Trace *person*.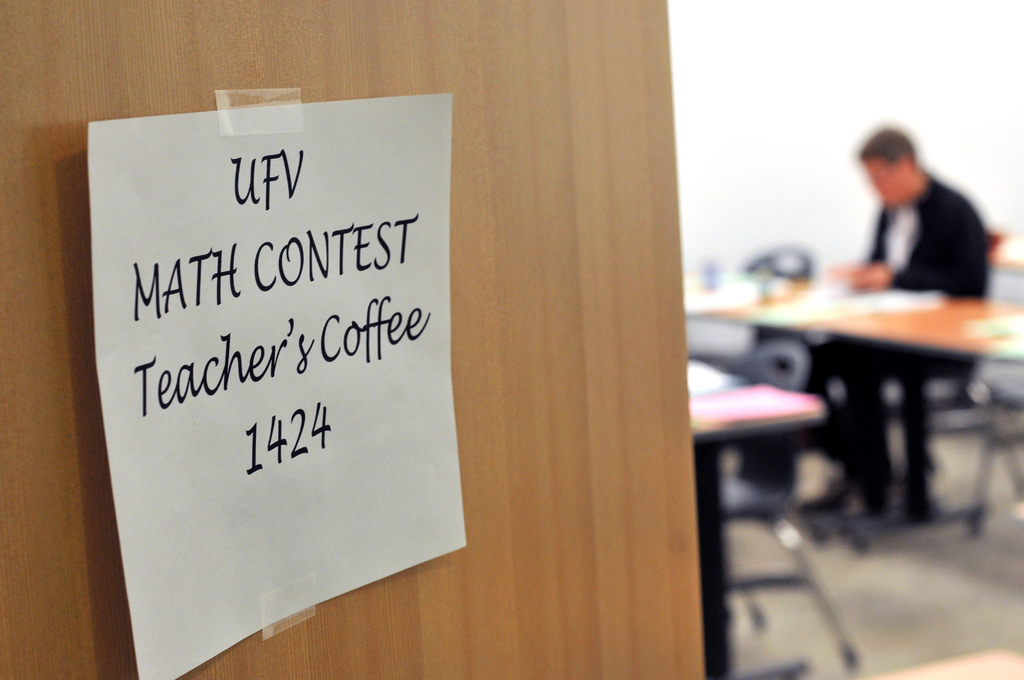
Traced to (left=783, top=125, right=996, bottom=531).
